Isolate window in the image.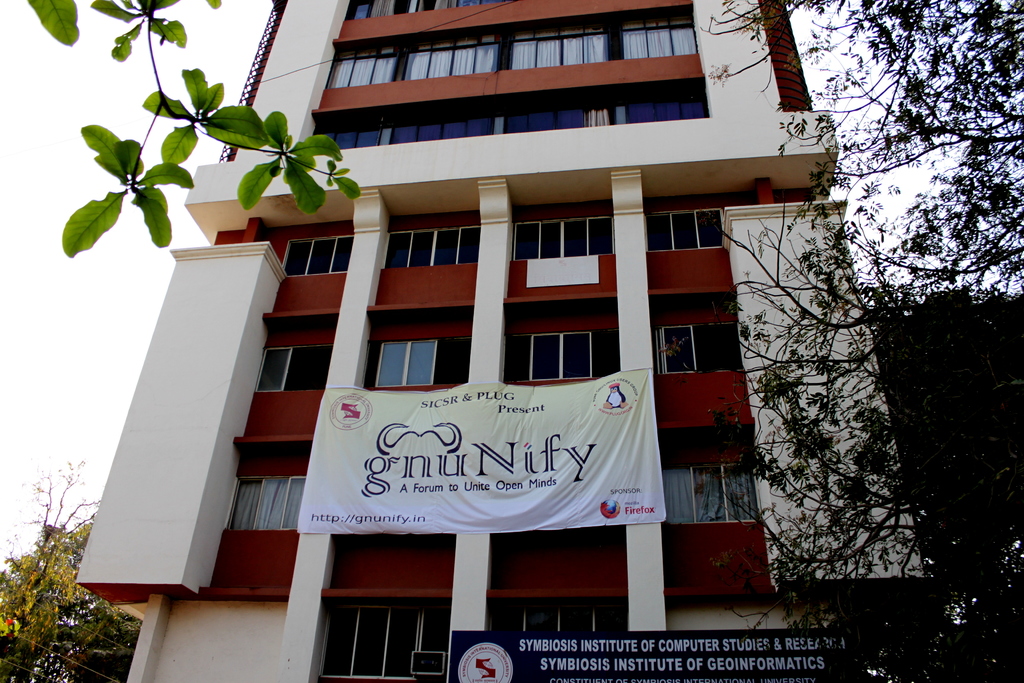
Isolated region: (490,599,627,631).
